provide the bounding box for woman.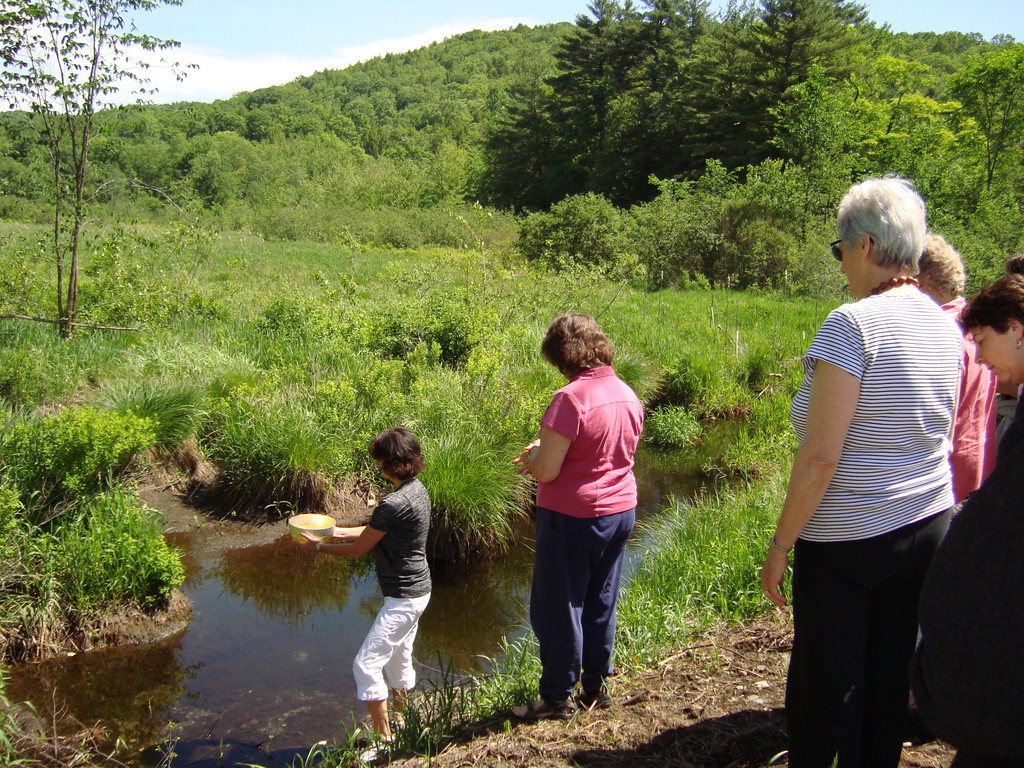
bbox(758, 159, 980, 767).
